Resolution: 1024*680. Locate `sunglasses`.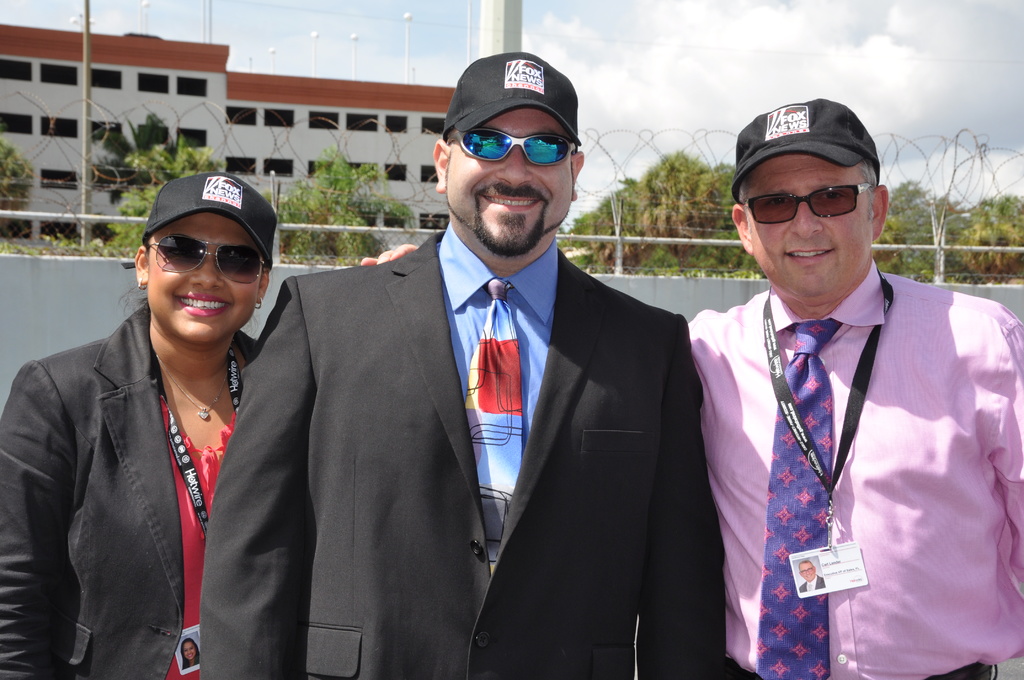
x1=446 y1=125 x2=577 y2=165.
